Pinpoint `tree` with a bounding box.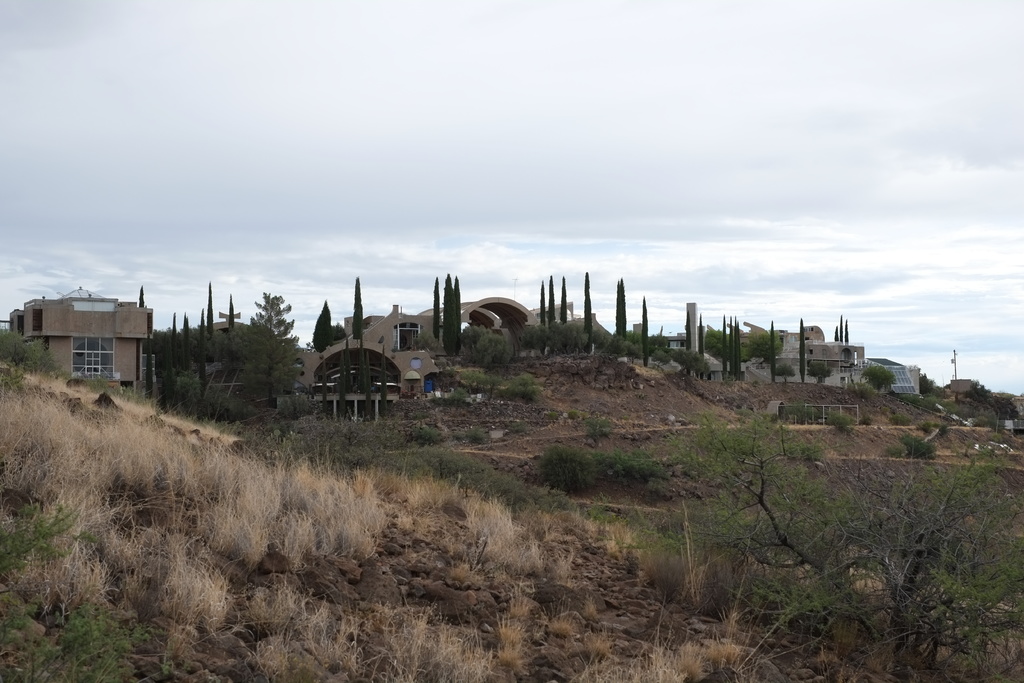
BBox(554, 276, 568, 330).
